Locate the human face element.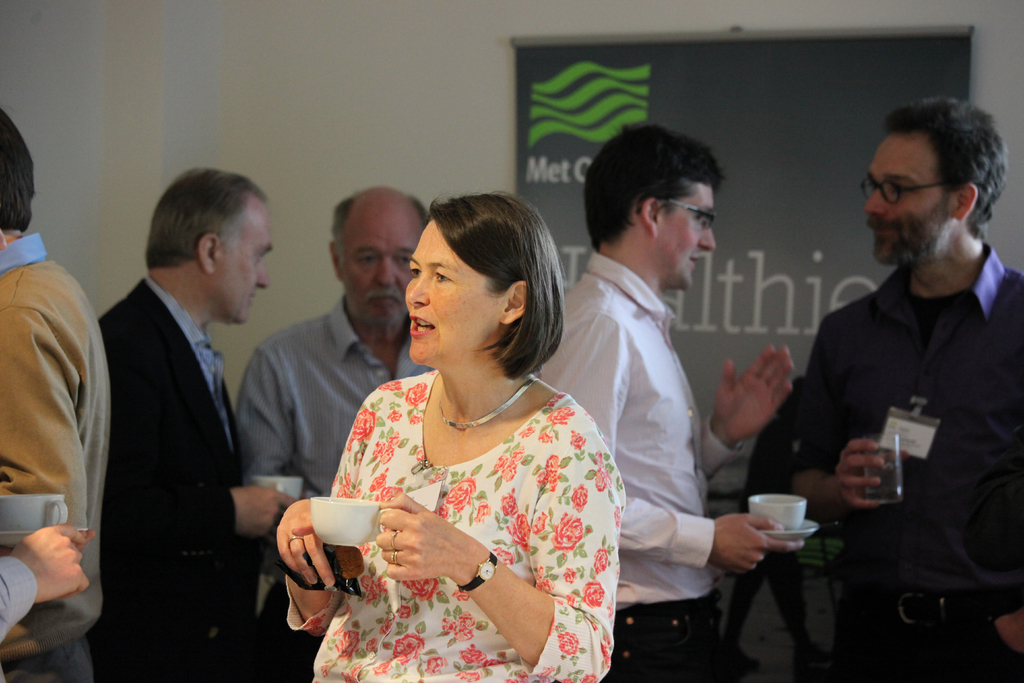
Element bbox: rect(346, 207, 425, 324).
